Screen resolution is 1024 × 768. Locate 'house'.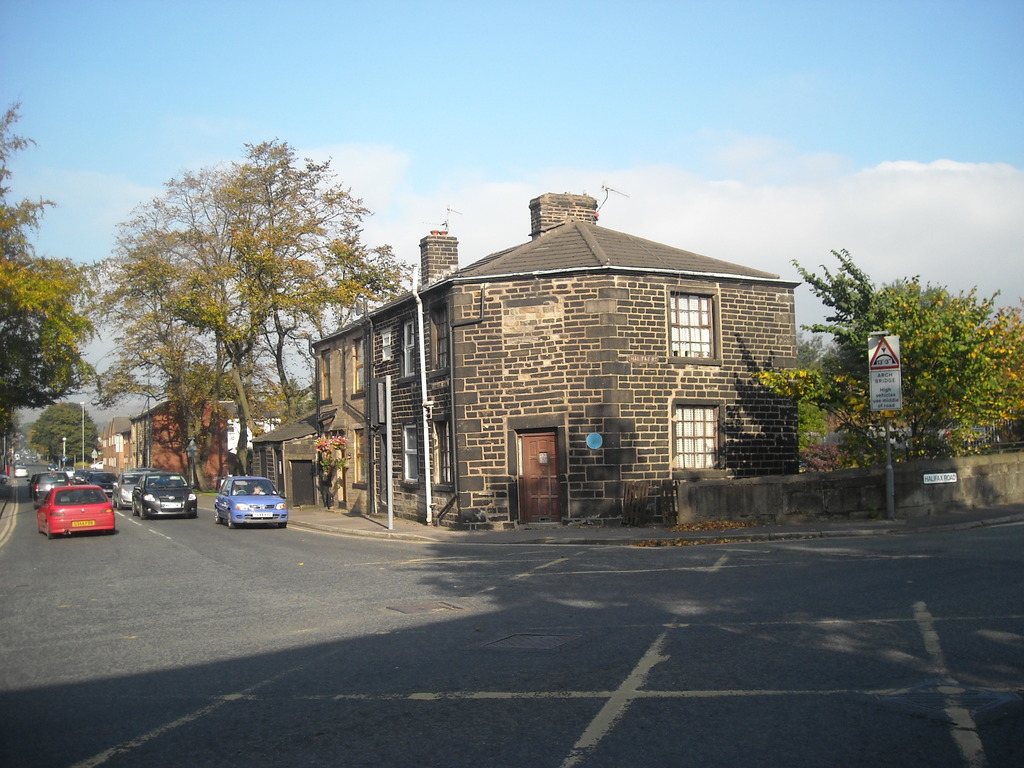
{"left": 107, "top": 413, "right": 140, "bottom": 477}.
